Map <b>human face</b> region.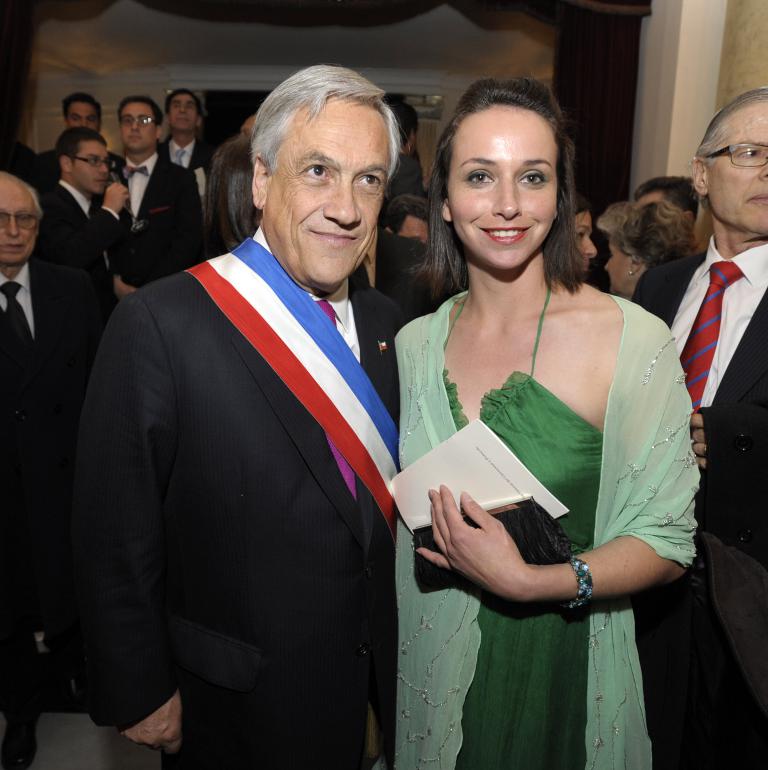
Mapped to bbox(708, 98, 767, 236).
